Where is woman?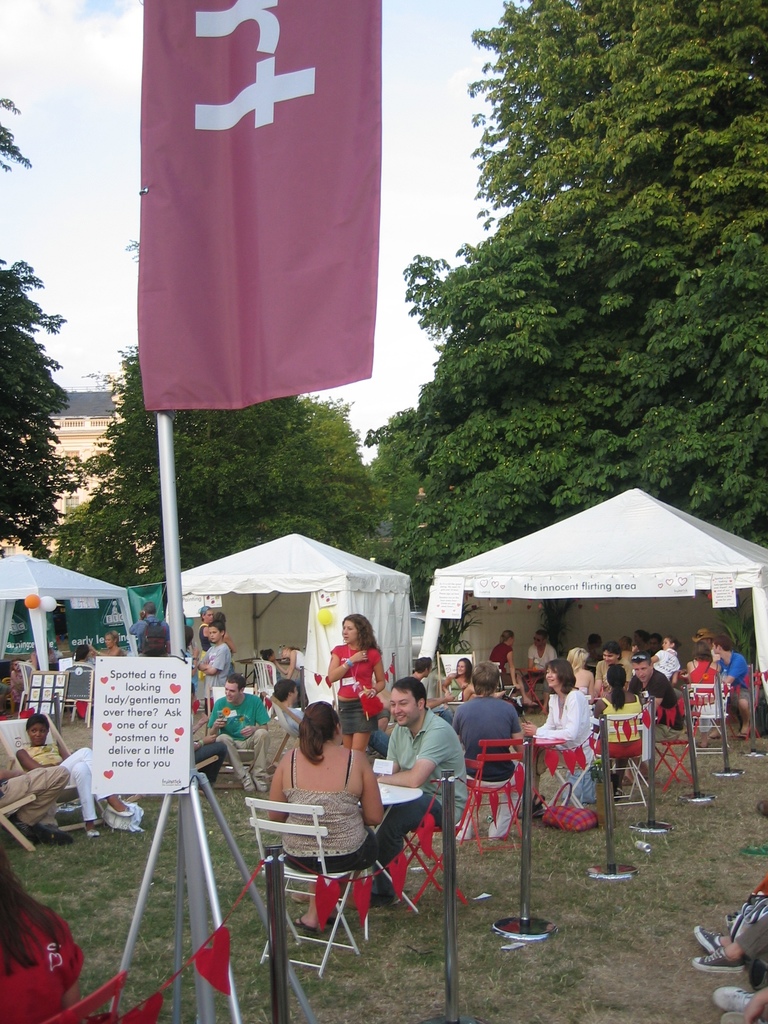
[left=443, top=655, right=471, bottom=701].
